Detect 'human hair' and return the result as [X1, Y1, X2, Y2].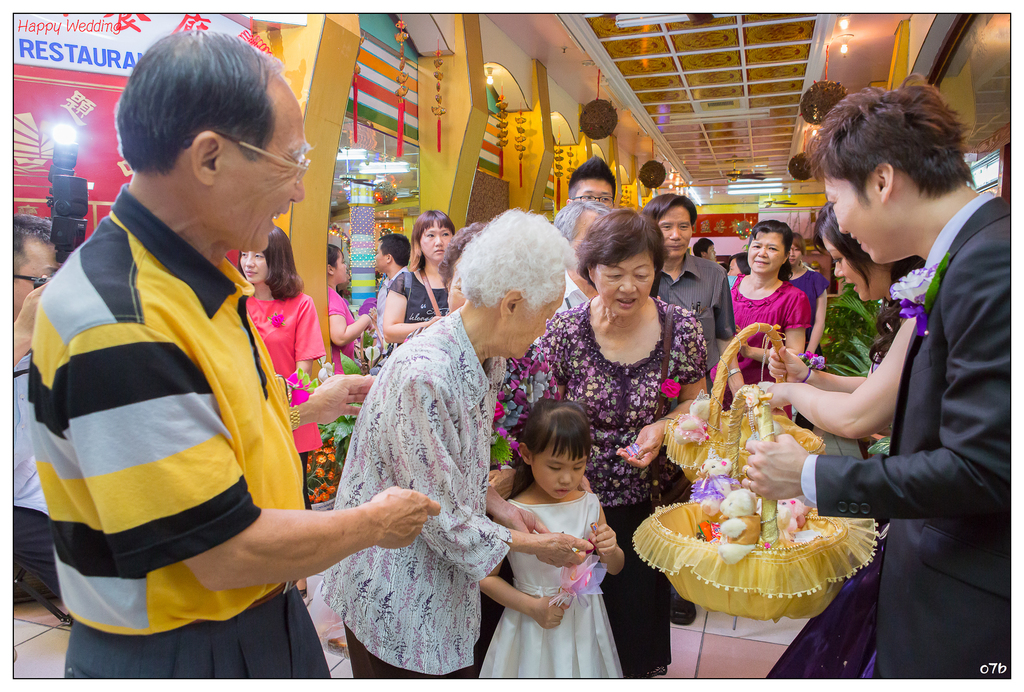
[735, 251, 750, 274].
